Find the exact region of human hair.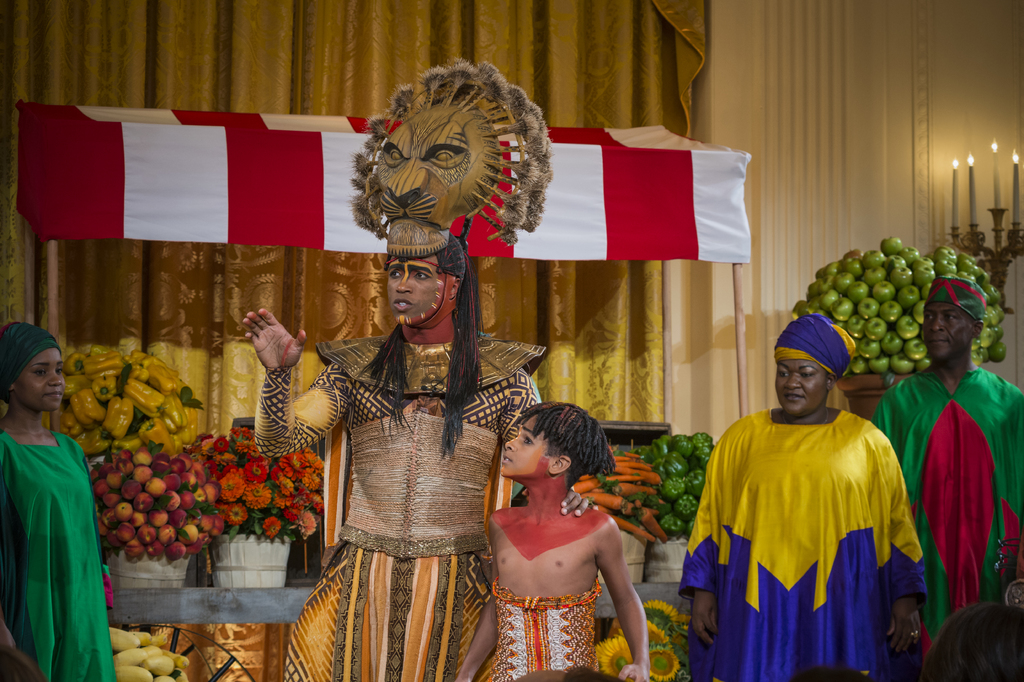
Exact region: x1=826, y1=372, x2=836, y2=379.
